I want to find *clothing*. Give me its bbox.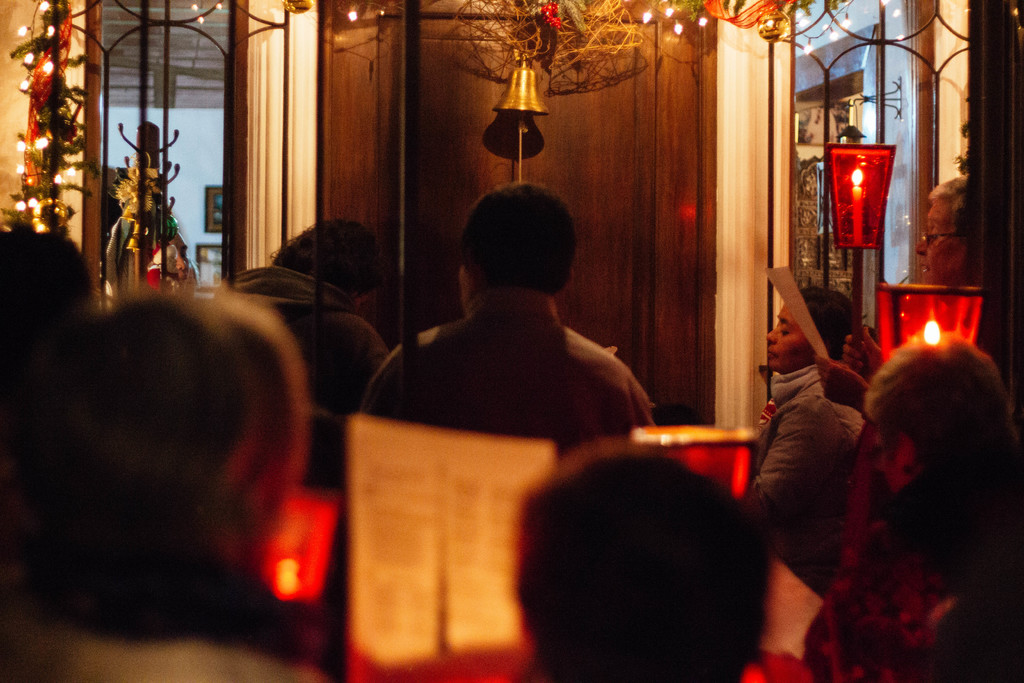
(x1=742, y1=359, x2=865, y2=595).
